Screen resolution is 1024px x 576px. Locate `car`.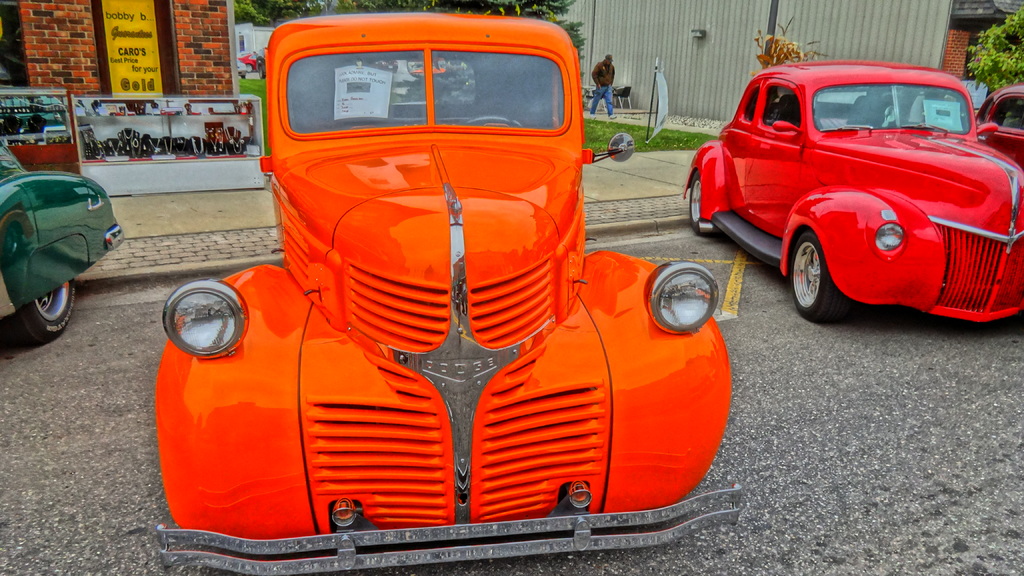
[680,58,1023,319].
